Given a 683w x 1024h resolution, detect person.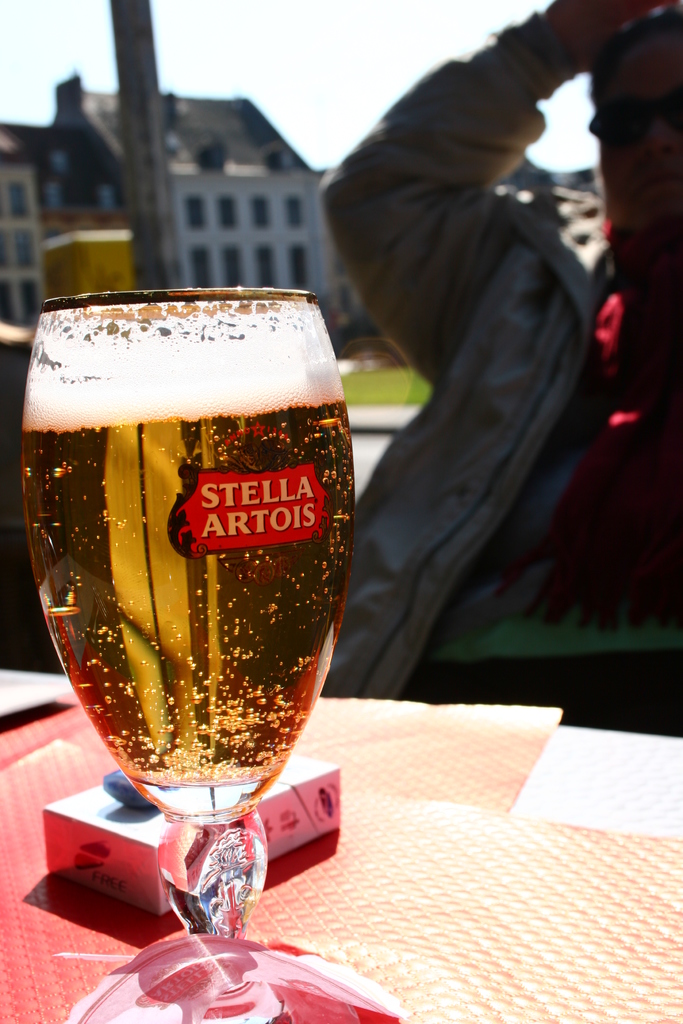
322 0 682 732.
